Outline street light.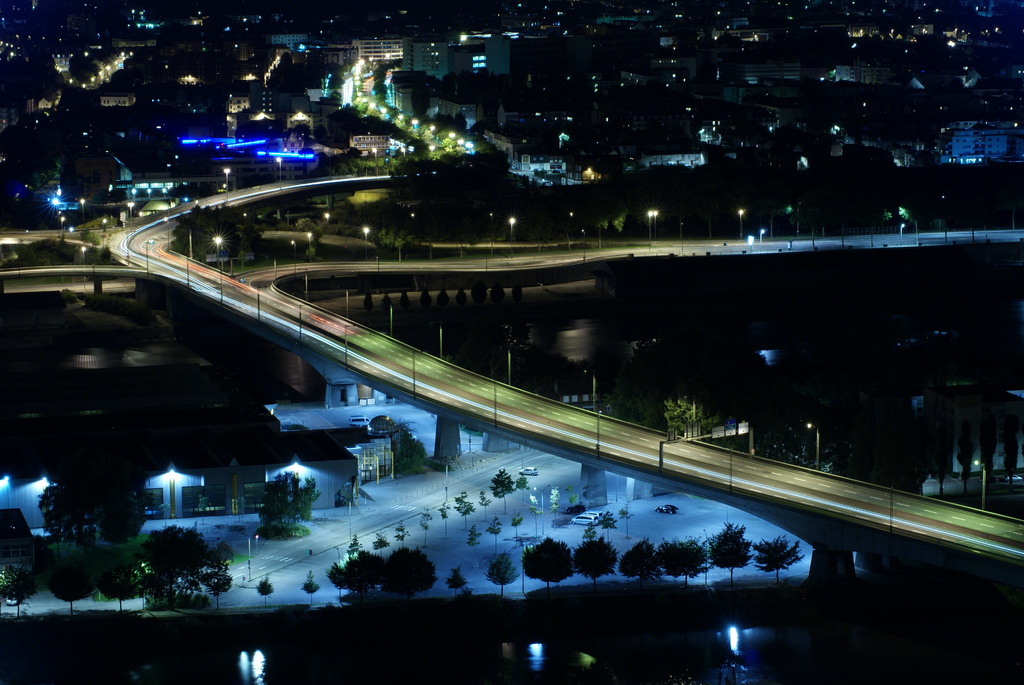
Outline: (left=355, top=91, right=360, bottom=98).
